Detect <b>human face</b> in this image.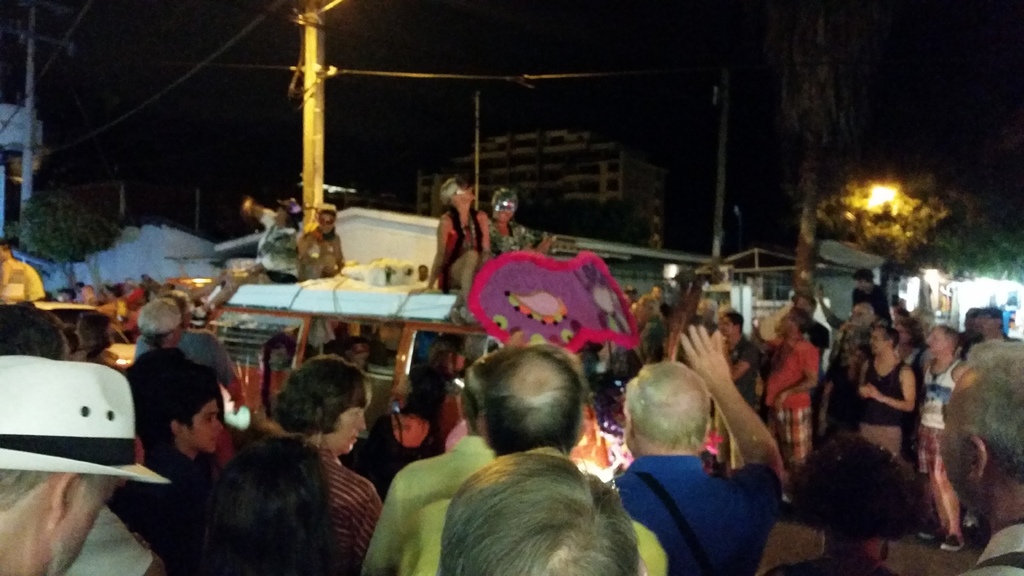
Detection: (x1=491, y1=193, x2=515, y2=222).
